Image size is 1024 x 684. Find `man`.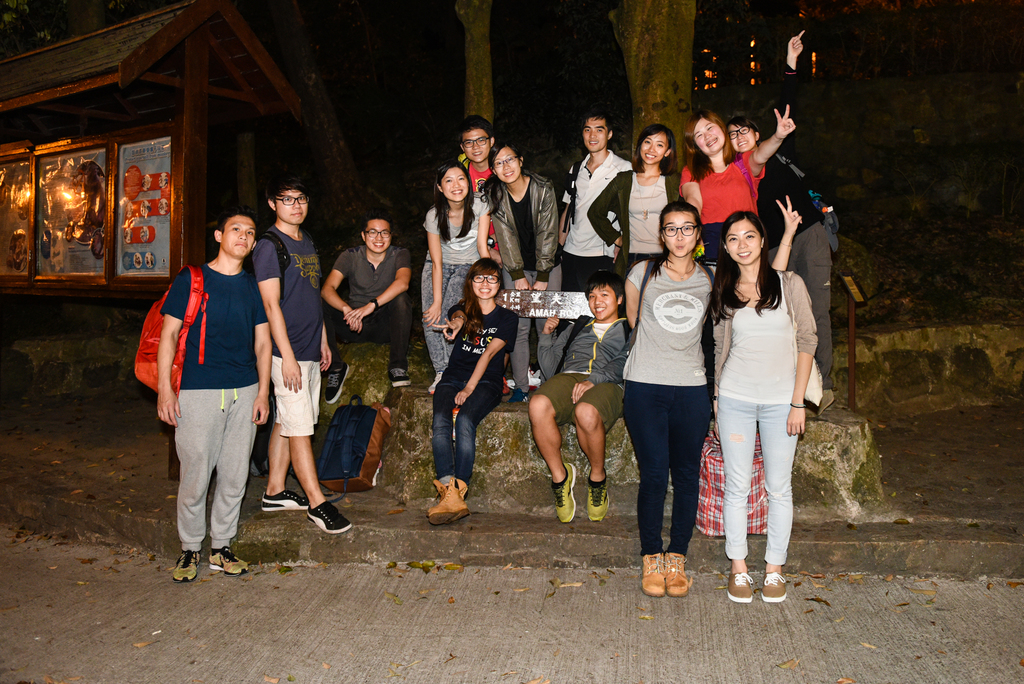
{"left": 250, "top": 182, "right": 352, "bottom": 532}.
